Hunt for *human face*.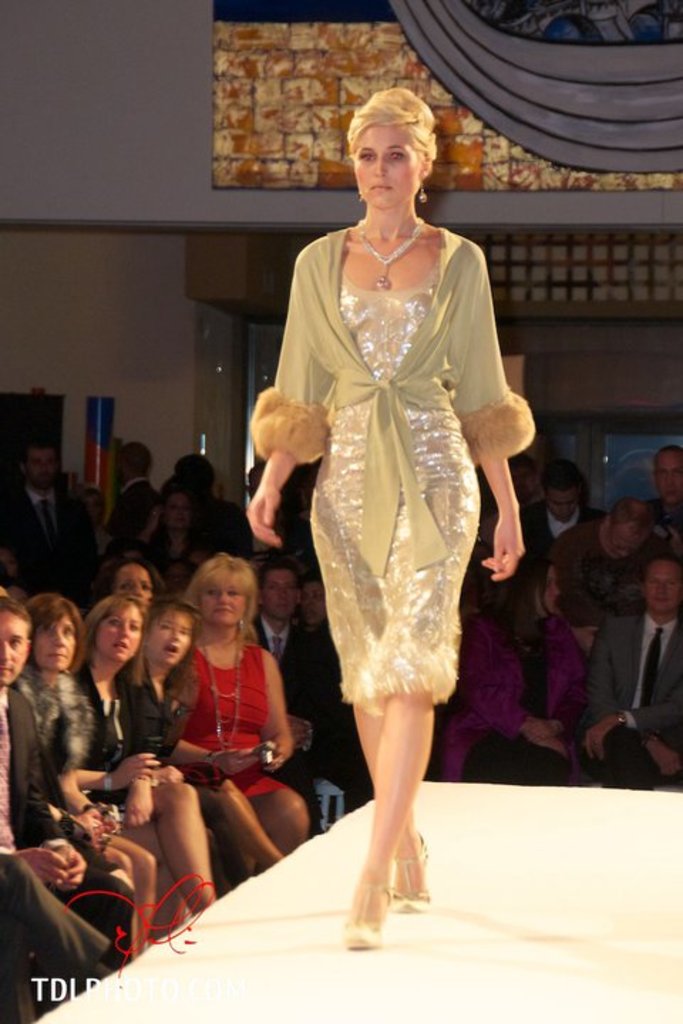
Hunted down at locate(558, 472, 583, 513).
